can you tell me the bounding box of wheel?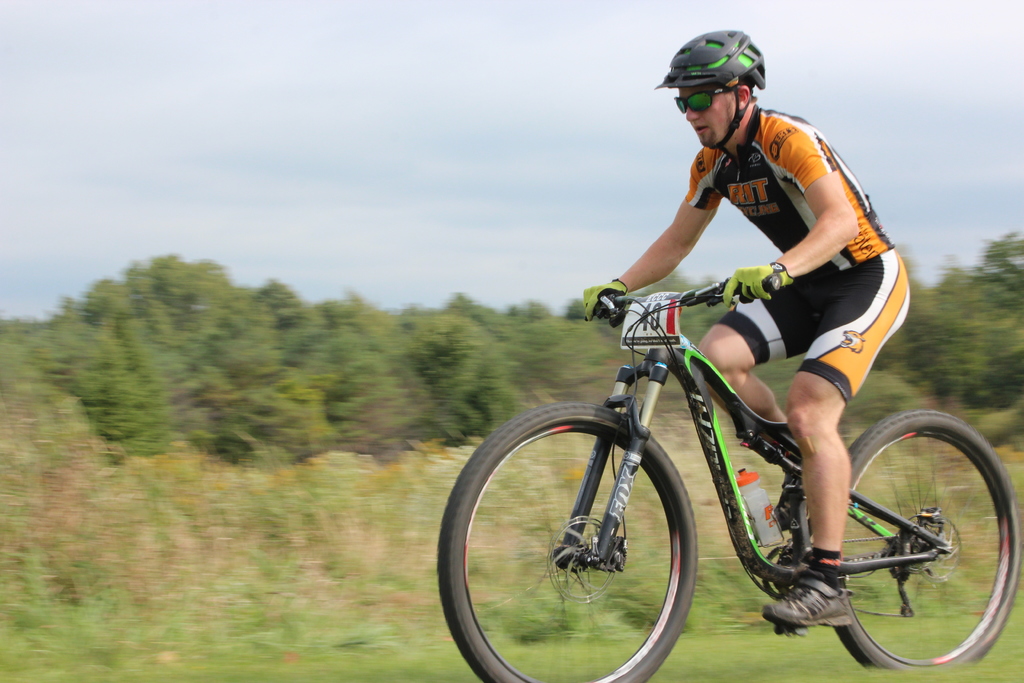
819/407/1023/673.
